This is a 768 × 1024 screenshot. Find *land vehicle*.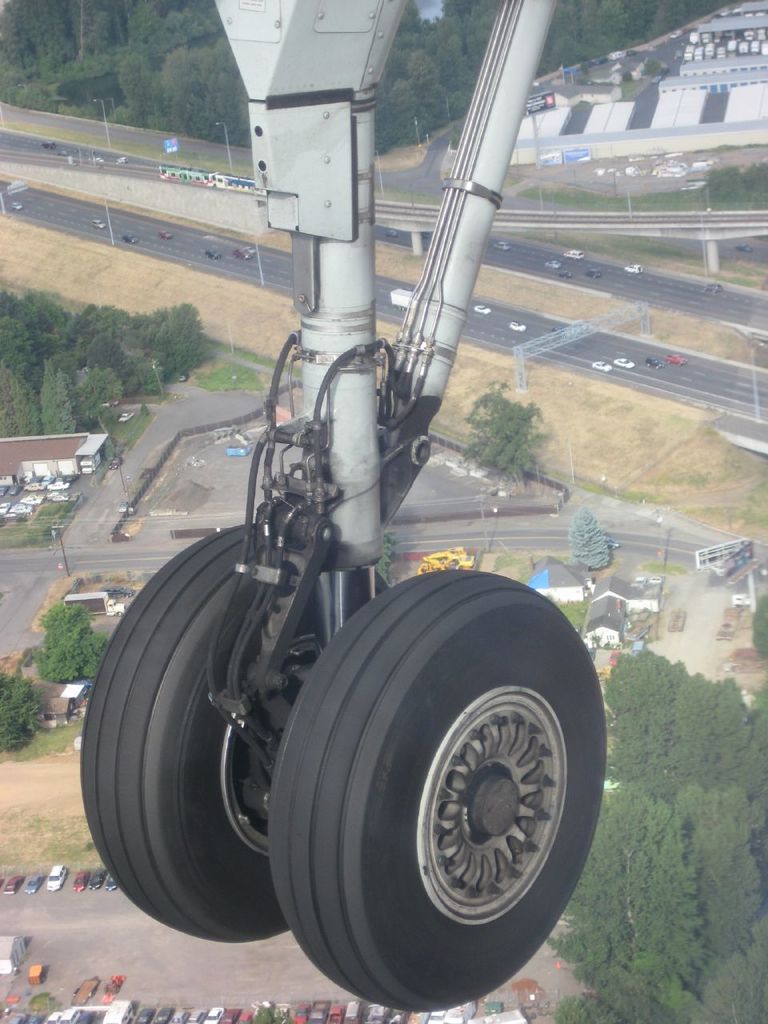
Bounding box: x1=190 y1=1006 x2=206 y2=1023.
